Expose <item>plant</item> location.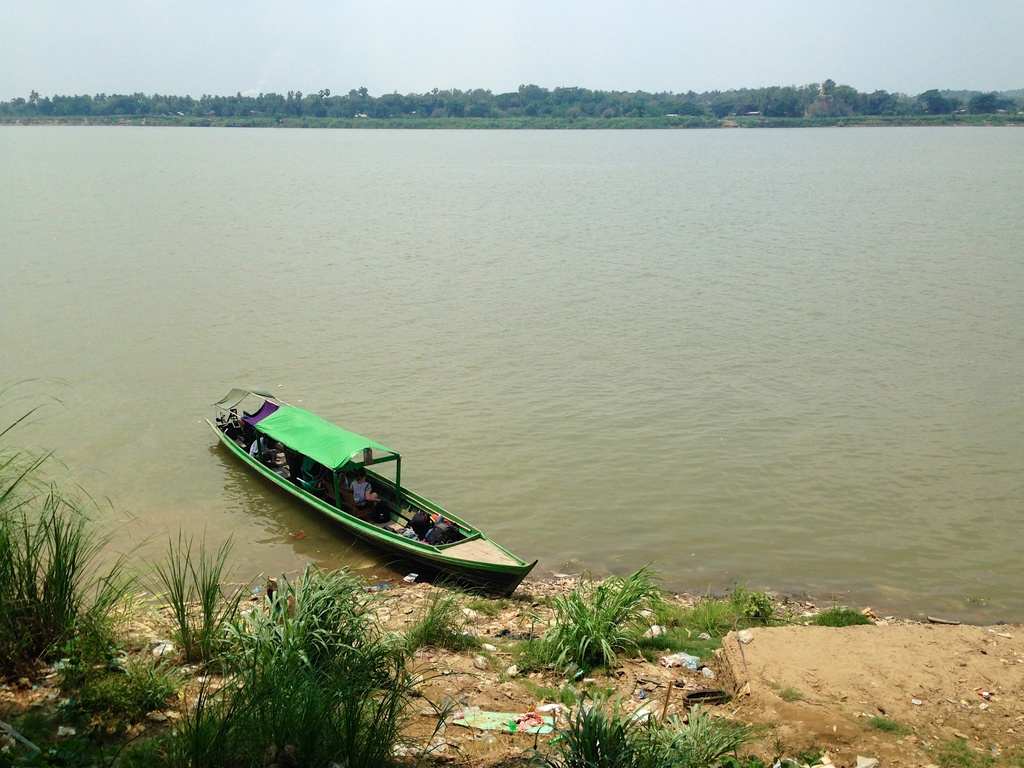
Exposed at 857, 712, 906, 737.
